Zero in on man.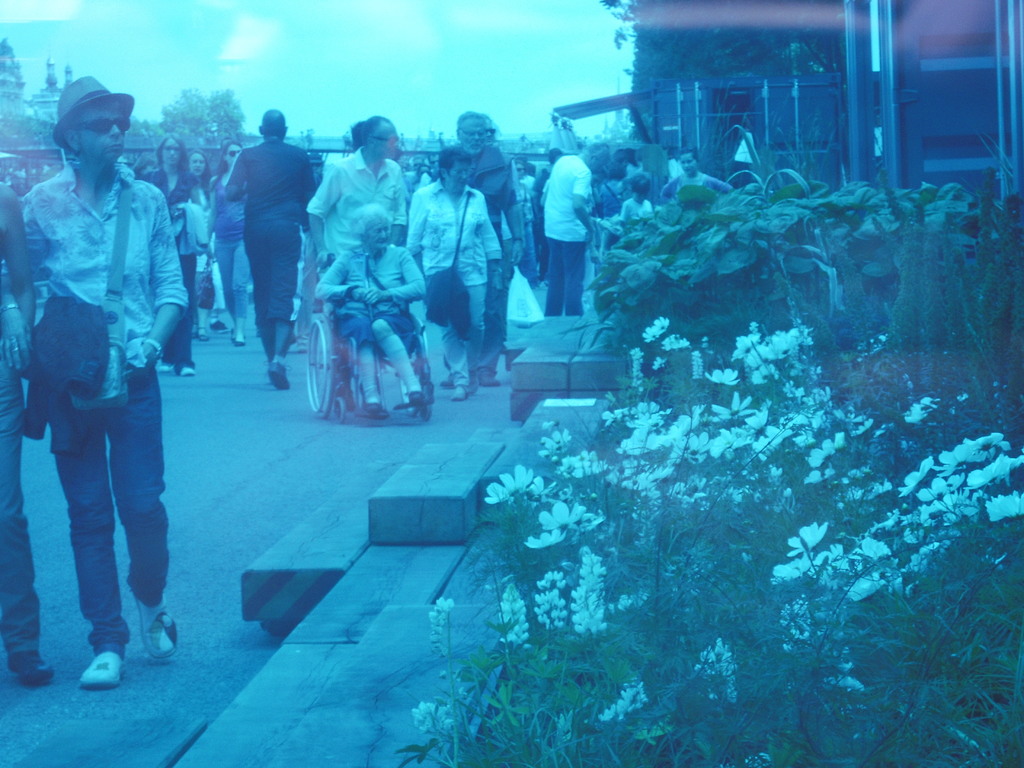
Zeroed in: BBox(436, 109, 525, 387).
